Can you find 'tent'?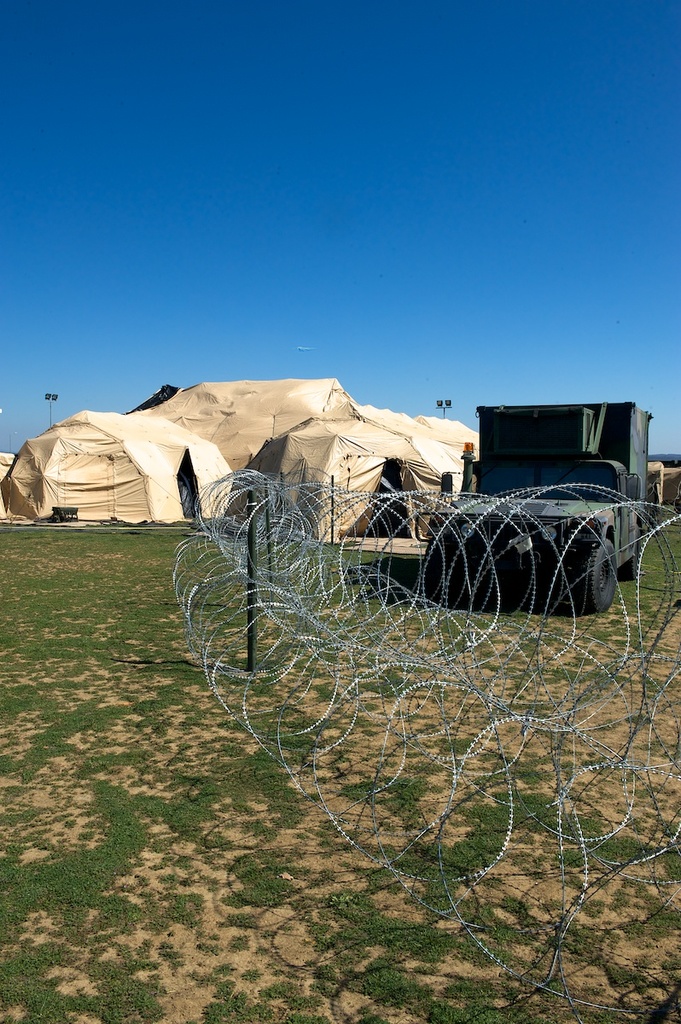
Yes, bounding box: x1=156 y1=365 x2=484 y2=538.
